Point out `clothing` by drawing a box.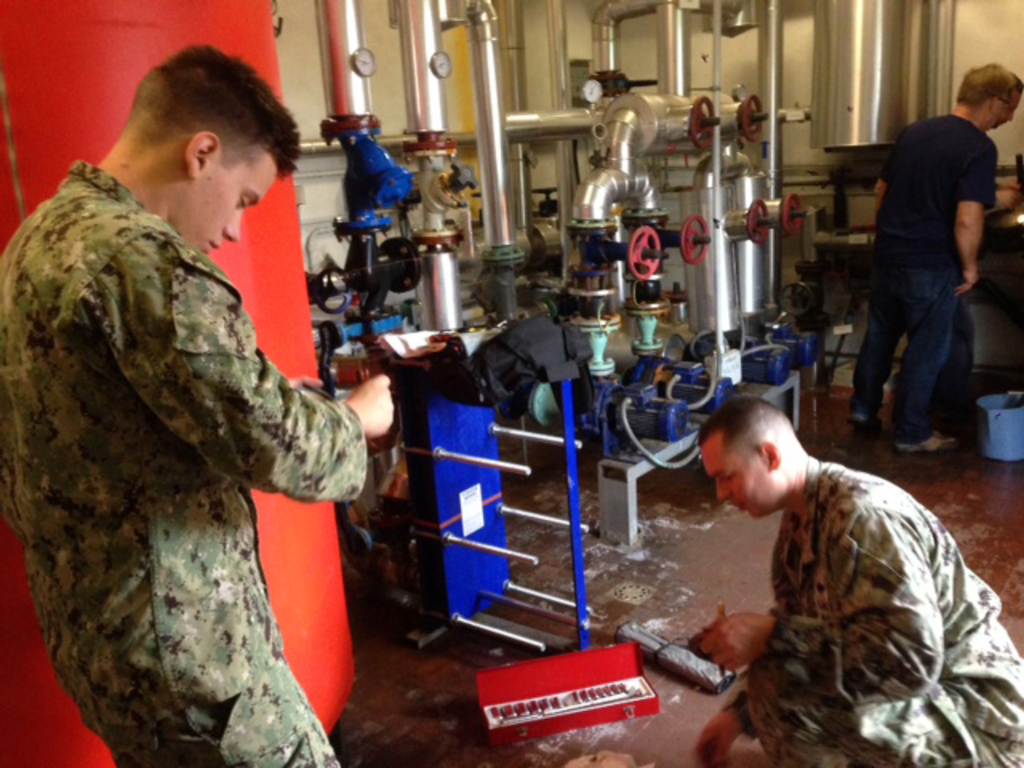
bbox=(13, 125, 362, 738).
